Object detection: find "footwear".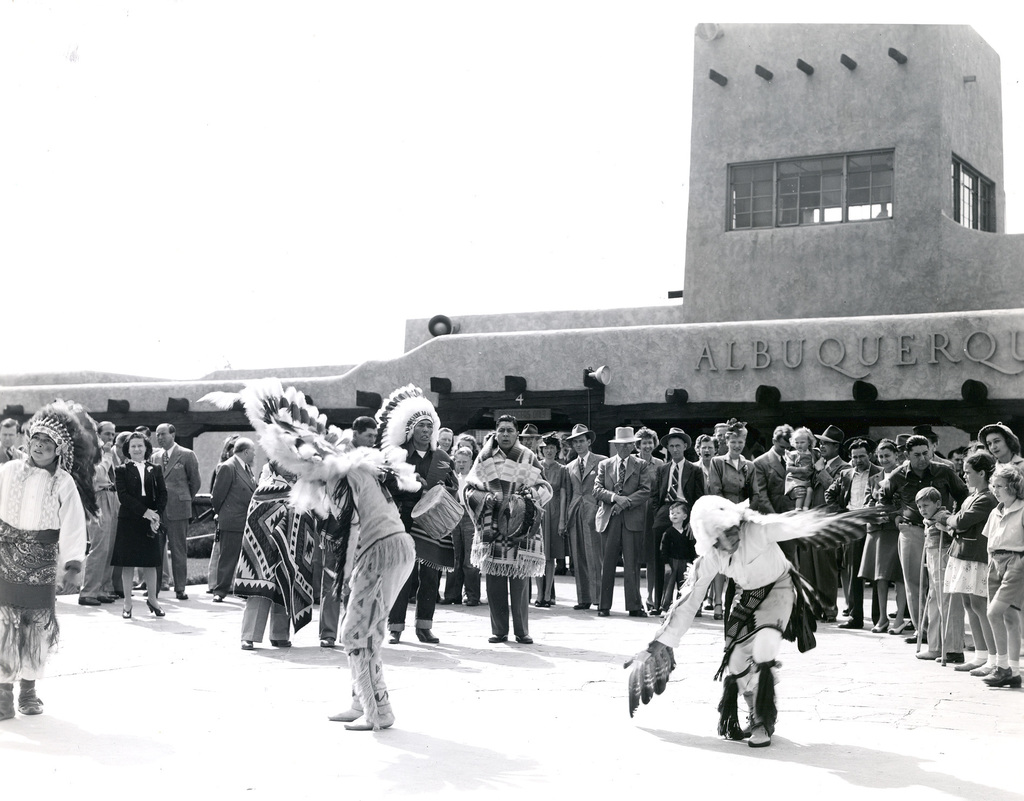
detection(267, 636, 292, 652).
